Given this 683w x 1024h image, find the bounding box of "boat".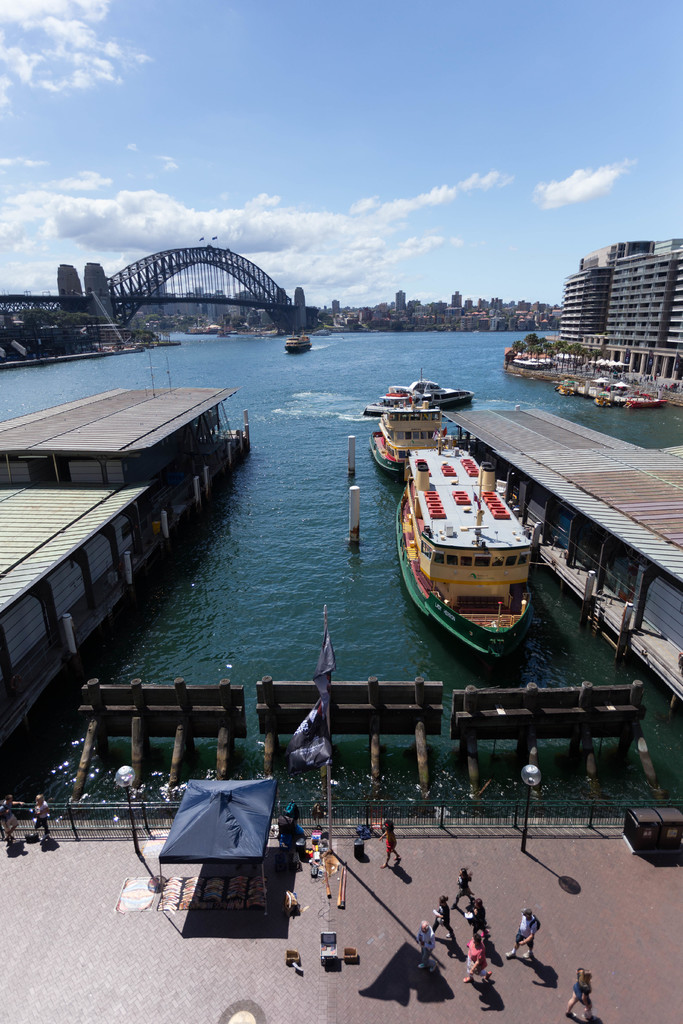
393,412,558,647.
